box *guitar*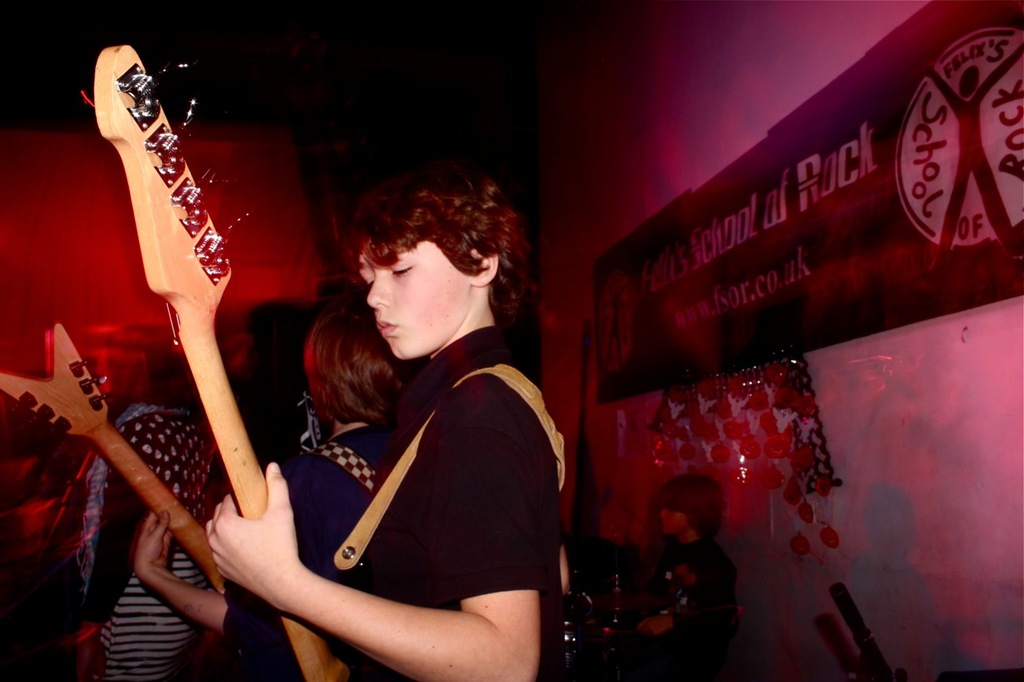
[0, 318, 225, 596]
